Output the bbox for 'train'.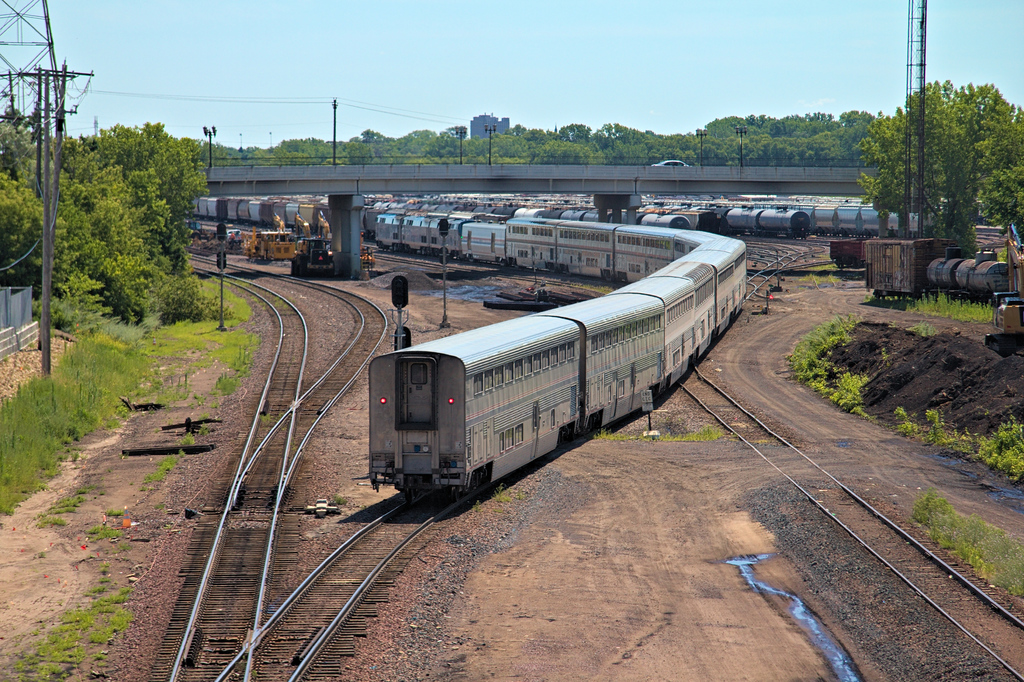
x1=376 y1=204 x2=505 y2=267.
